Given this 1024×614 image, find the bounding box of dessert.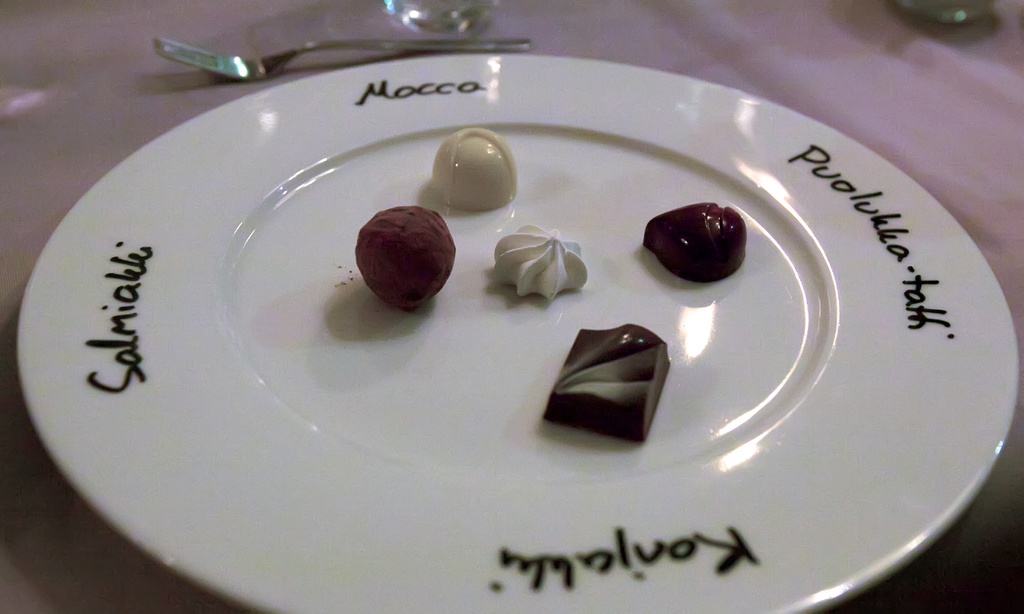
<region>487, 226, 588, 306</region>.
